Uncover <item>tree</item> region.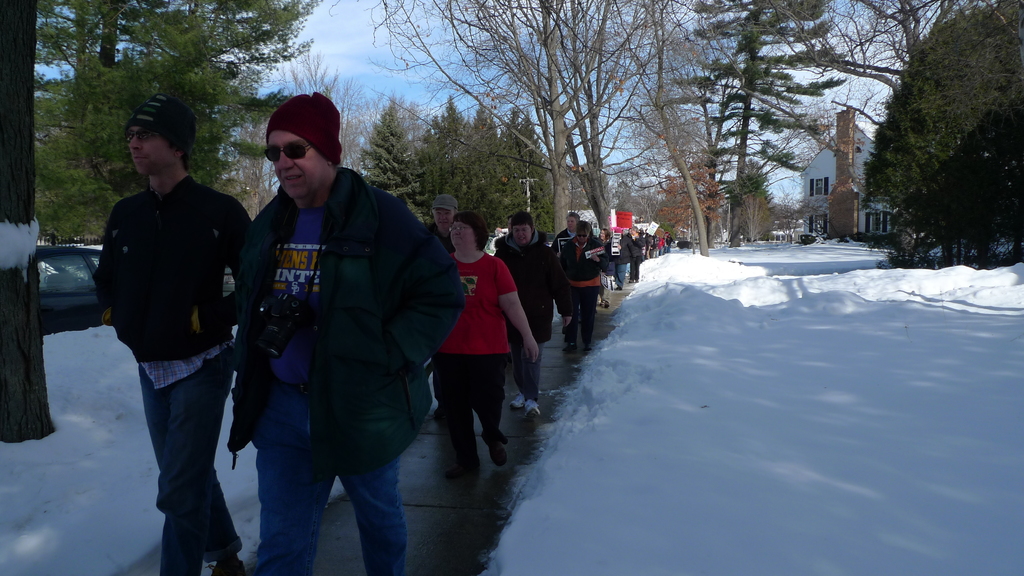
Uncovered: [861, 20, 1015, 269].
